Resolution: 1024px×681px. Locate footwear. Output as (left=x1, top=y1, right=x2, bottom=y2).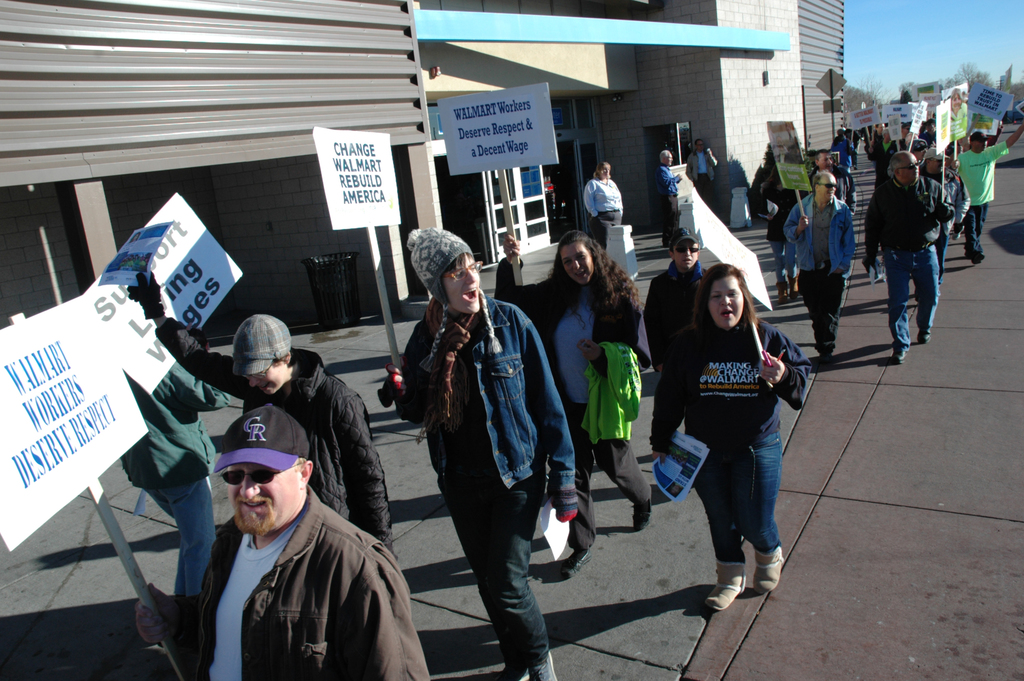
(left=504, top=669, right=531, bottom=680).
